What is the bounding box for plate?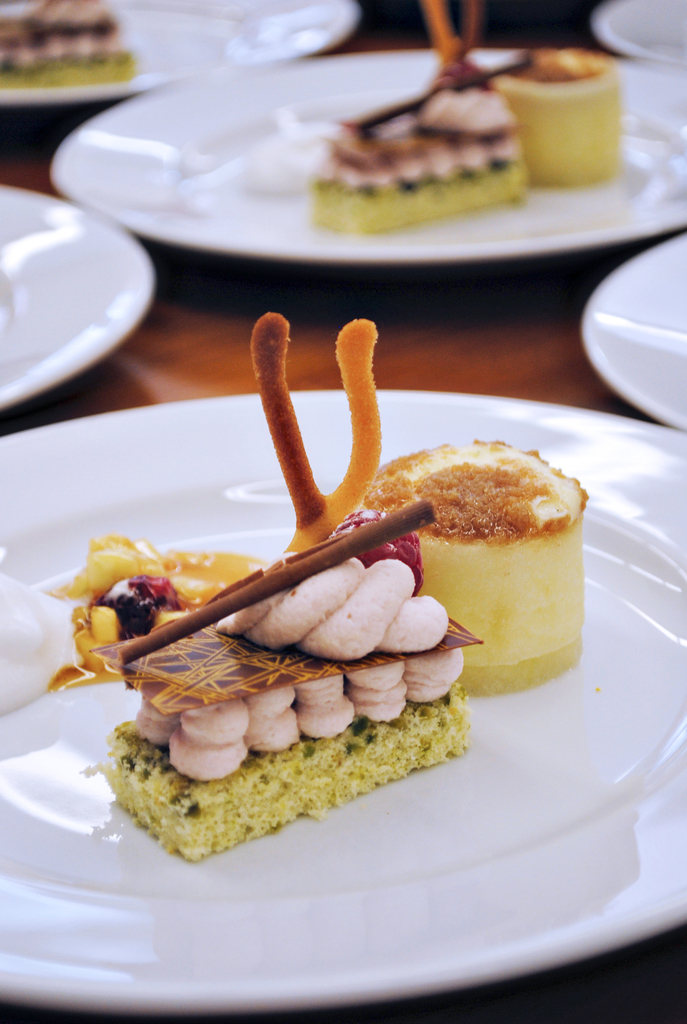
BBox(3, 200, 157, 383).
